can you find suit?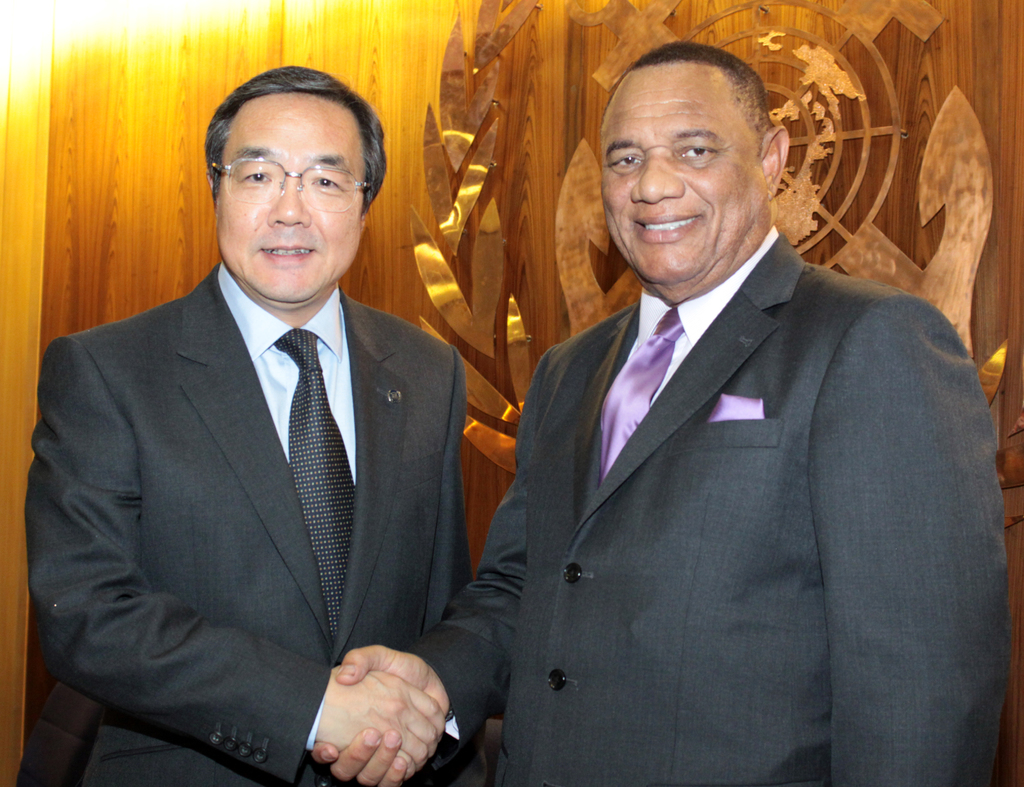
Yes, bounding box: <bbox>23, 265, 476, 785</bbox>.
